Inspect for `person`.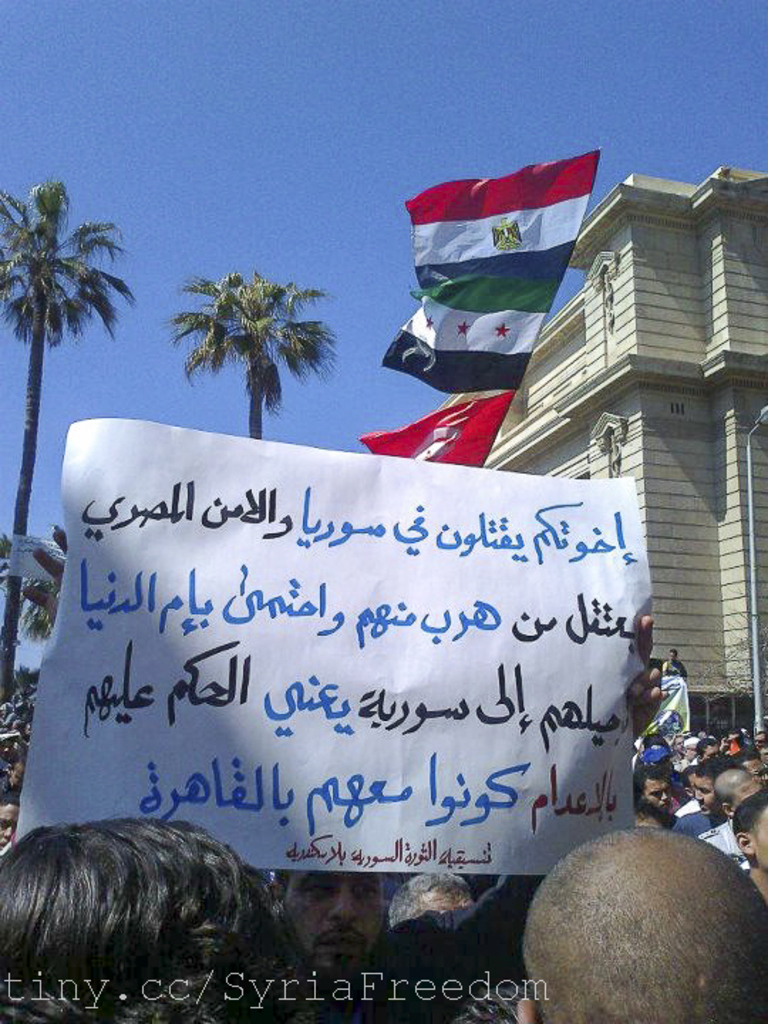
Inspection: [9, 782, 292, 1015].
